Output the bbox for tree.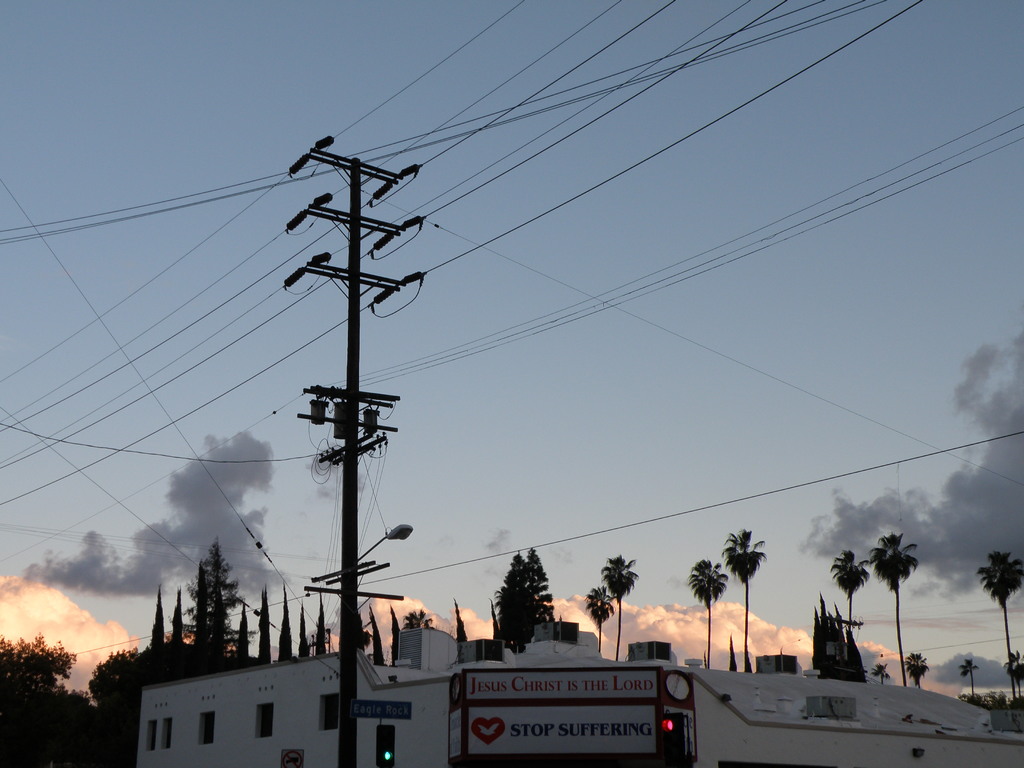
BBox(228, 600, 255, 669).
